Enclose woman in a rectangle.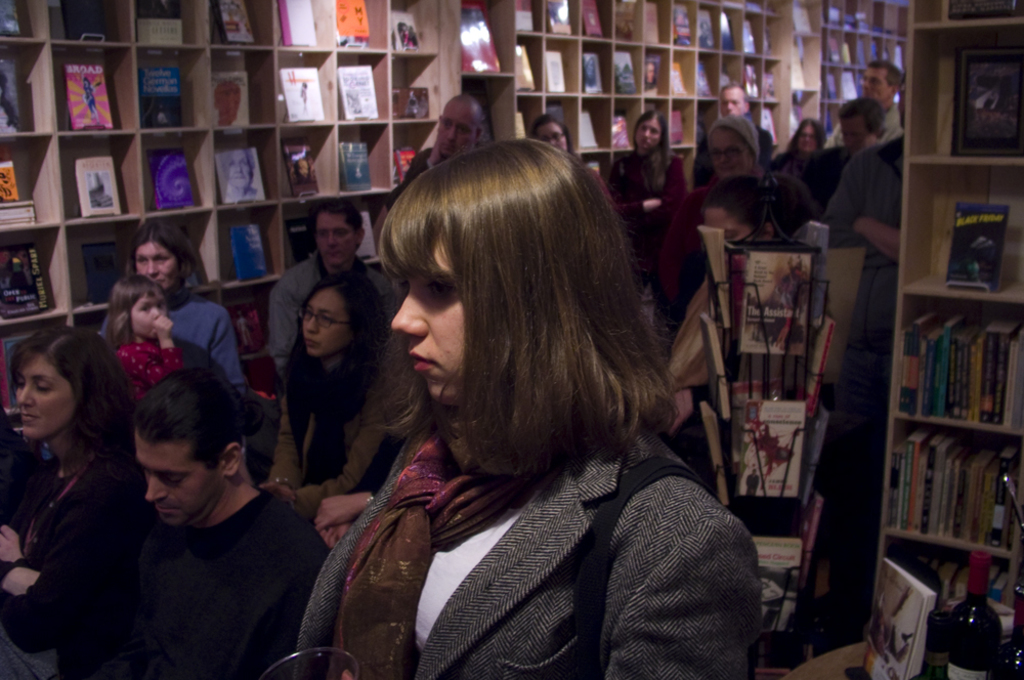
x1=606 y1=108 x2=690 y2=279.
